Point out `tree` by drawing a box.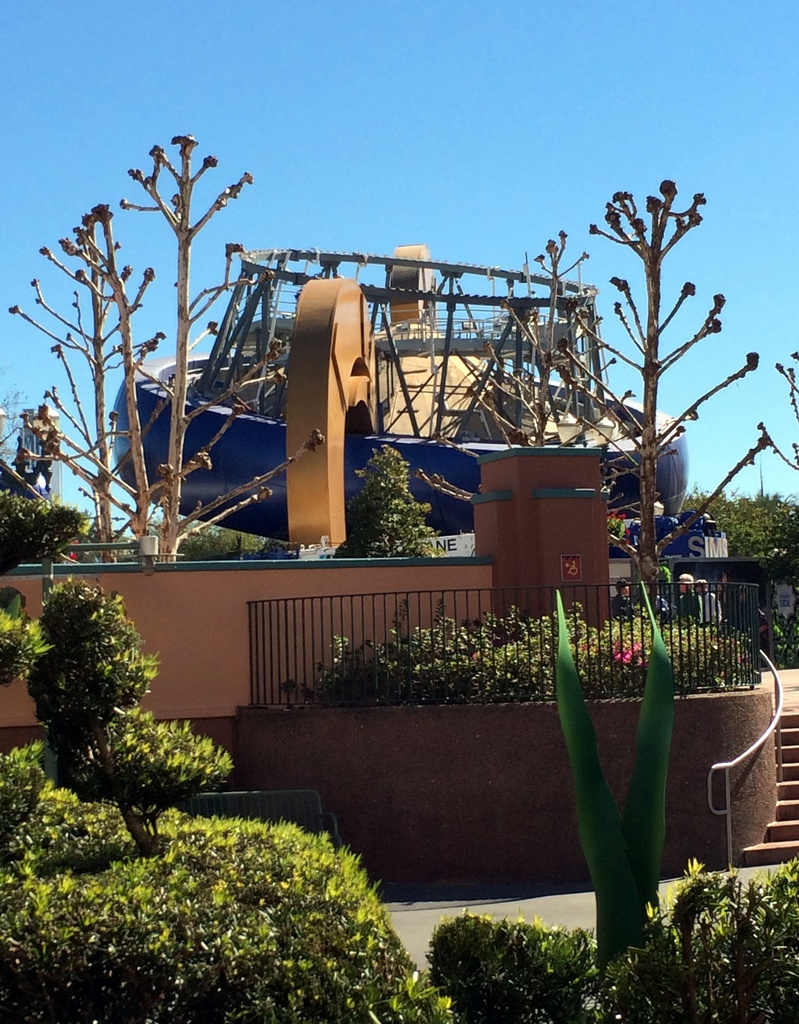
{"x1": 18, "y1": 205, "x2": 177, "y2": 561}.
